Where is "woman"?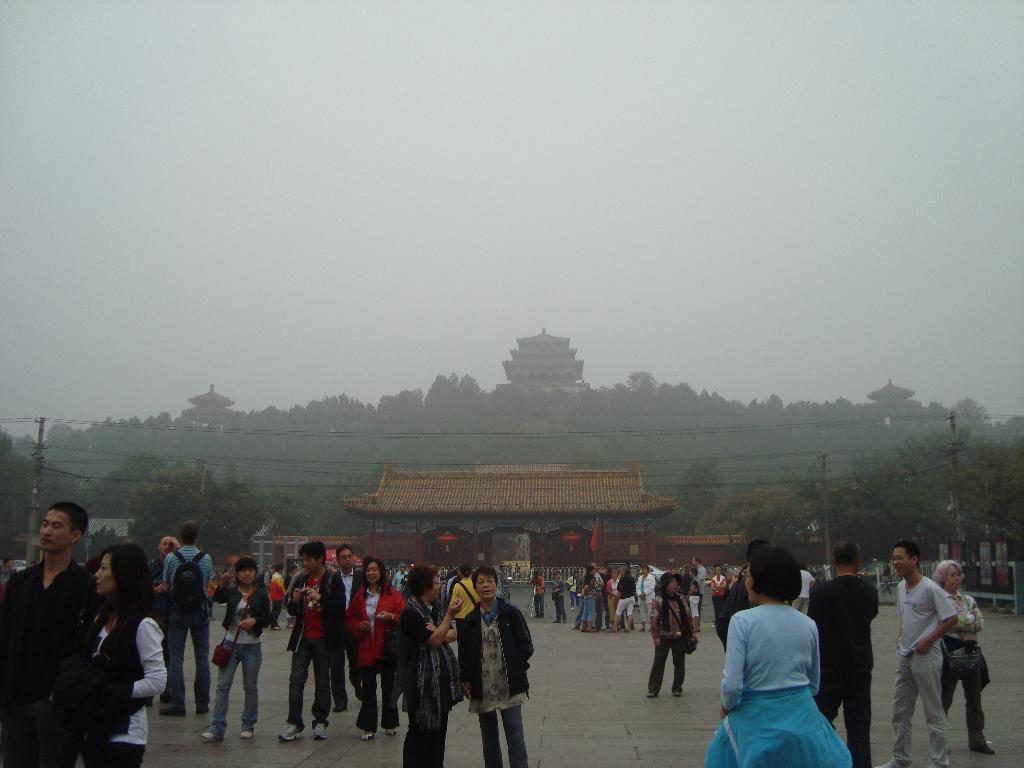
pyautogui.locateOnScreen(86, 546, 169, 767).
